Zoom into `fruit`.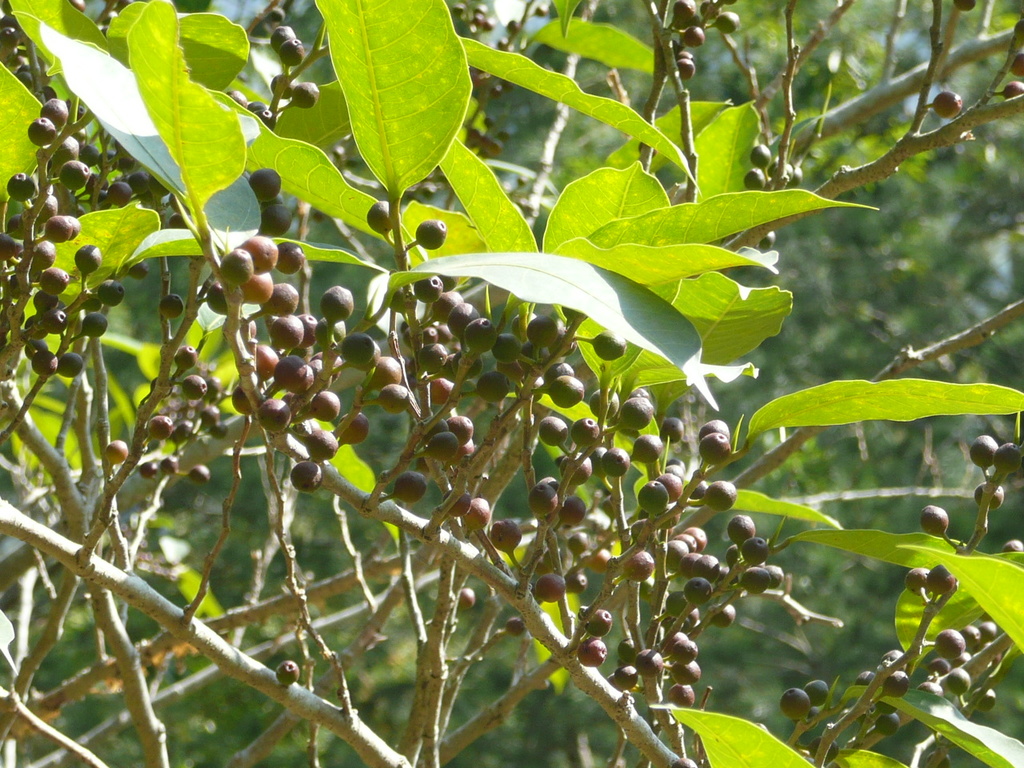
Zoom target: detection(974, 478, 1006, 514).
